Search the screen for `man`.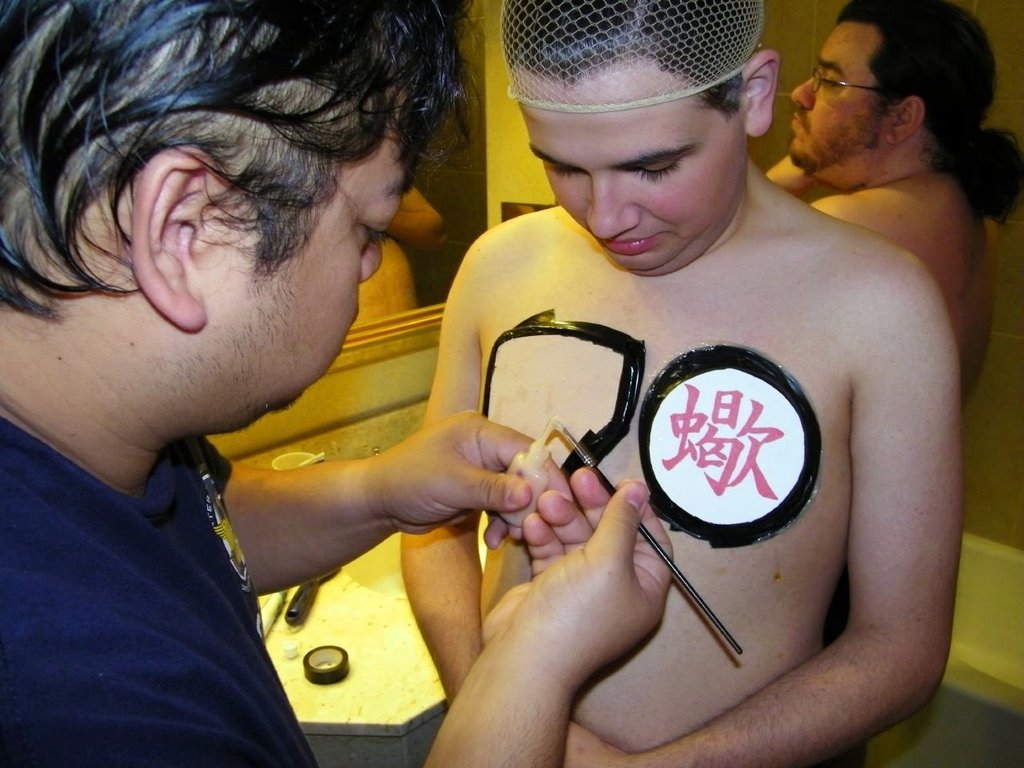
Found at BBox(0, 8, 622, 748).
